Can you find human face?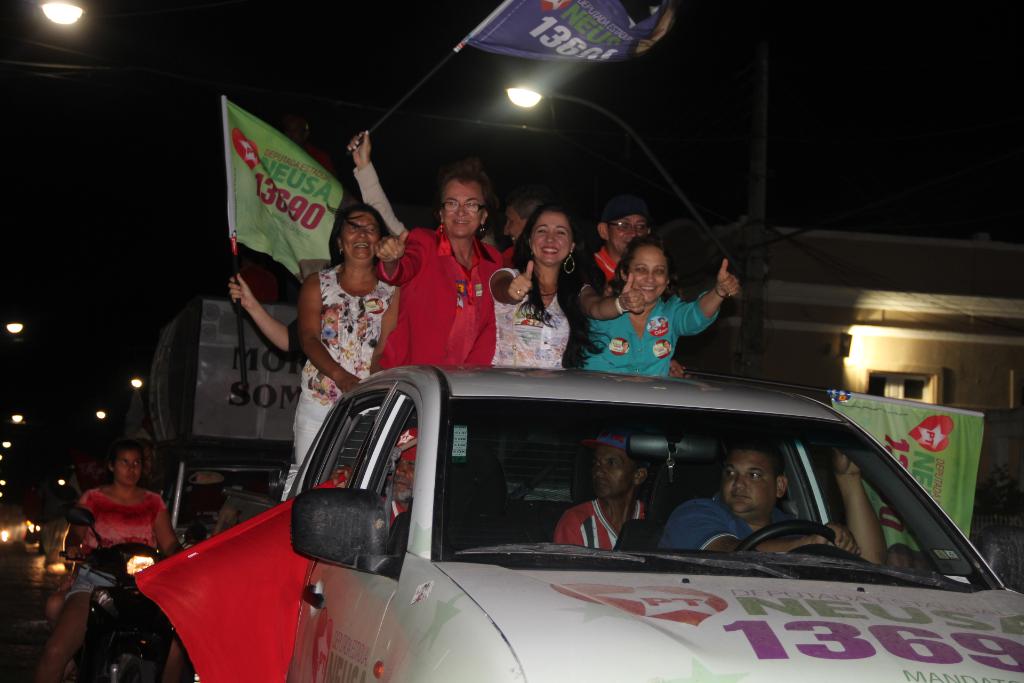
Yes, bounding box: 113,454,143,486.
